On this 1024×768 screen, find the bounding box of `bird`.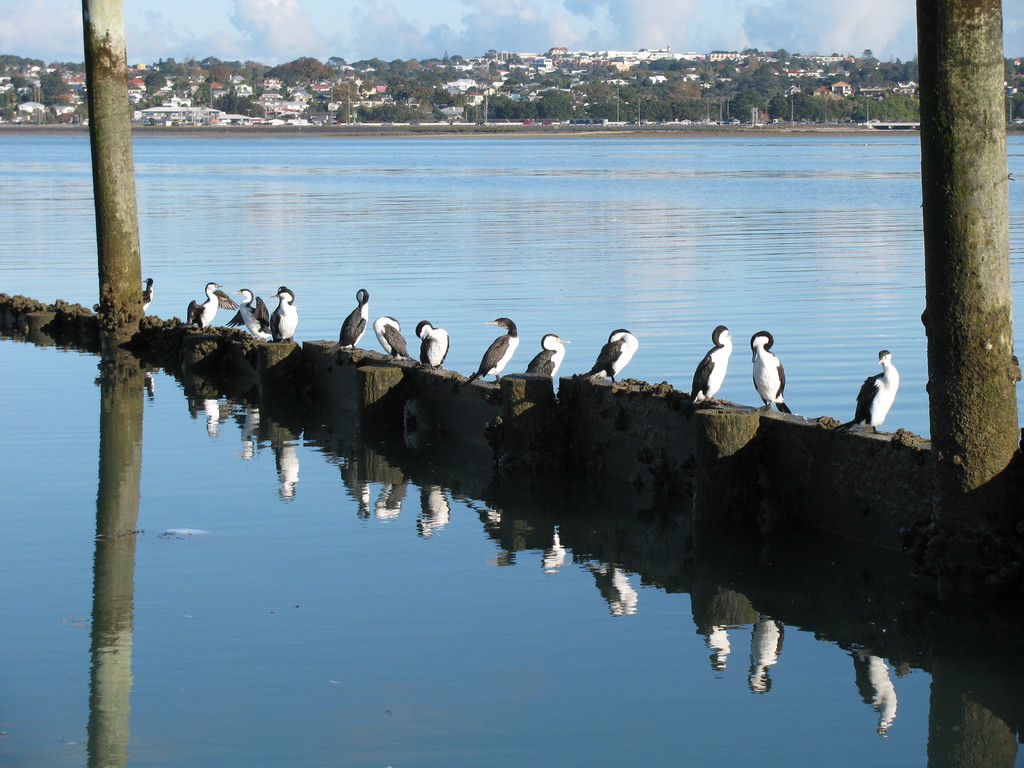
Bounding box: detection(476, 315, 520, 381).
